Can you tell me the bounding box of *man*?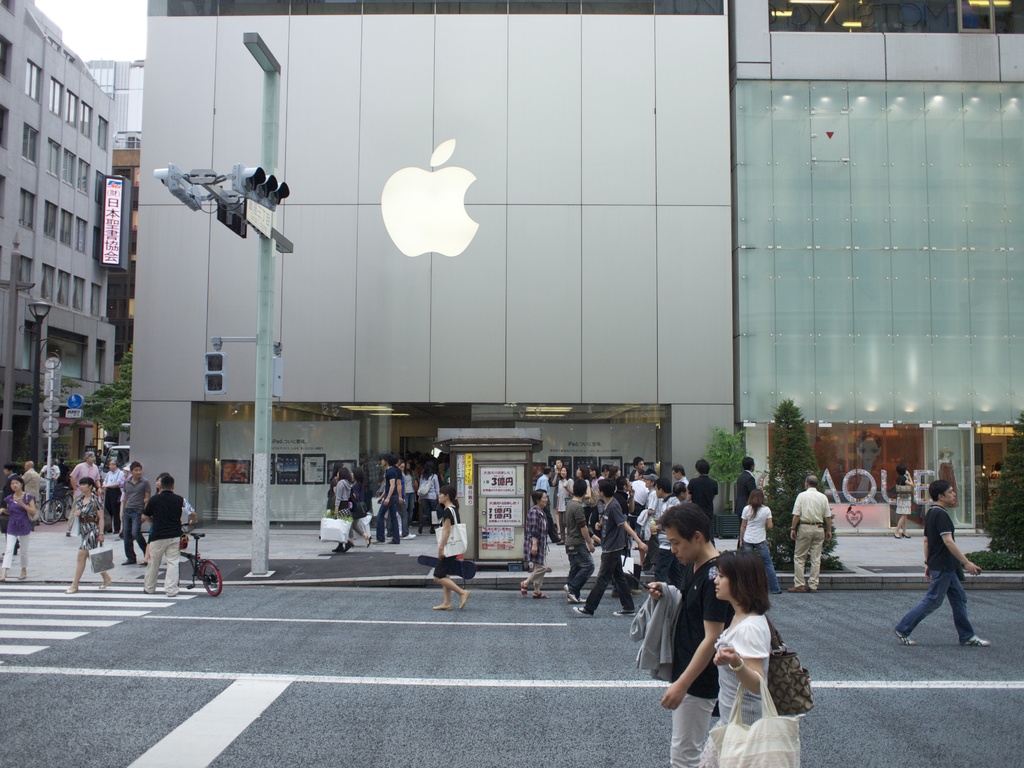
x1=565 y1=479 x2=595 y2=601.
